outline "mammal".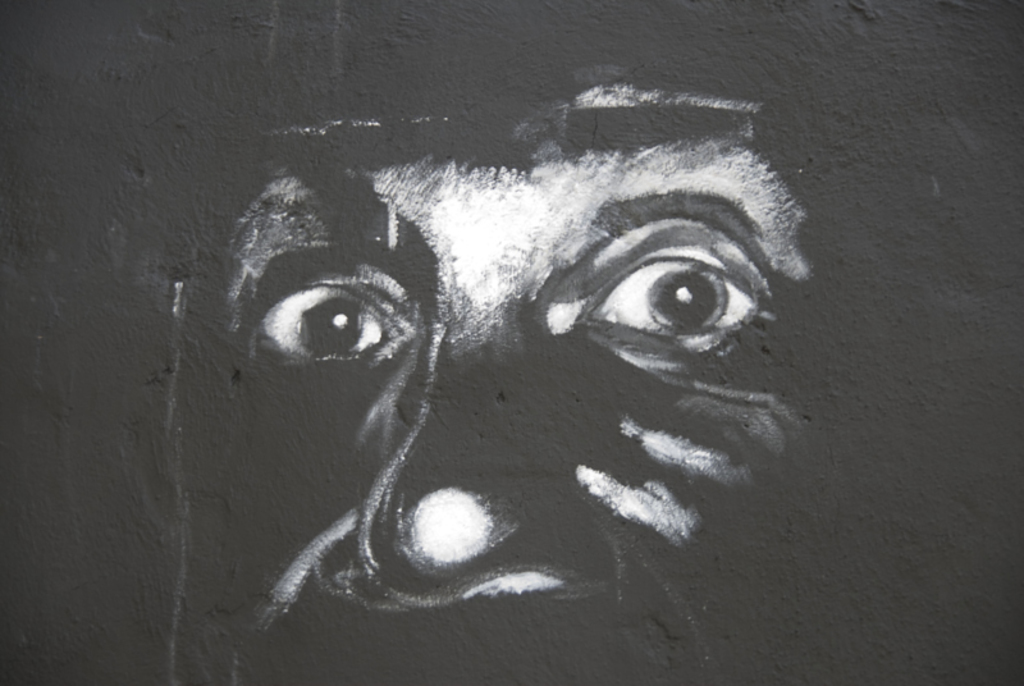
Outline: (165,60,799,685).
